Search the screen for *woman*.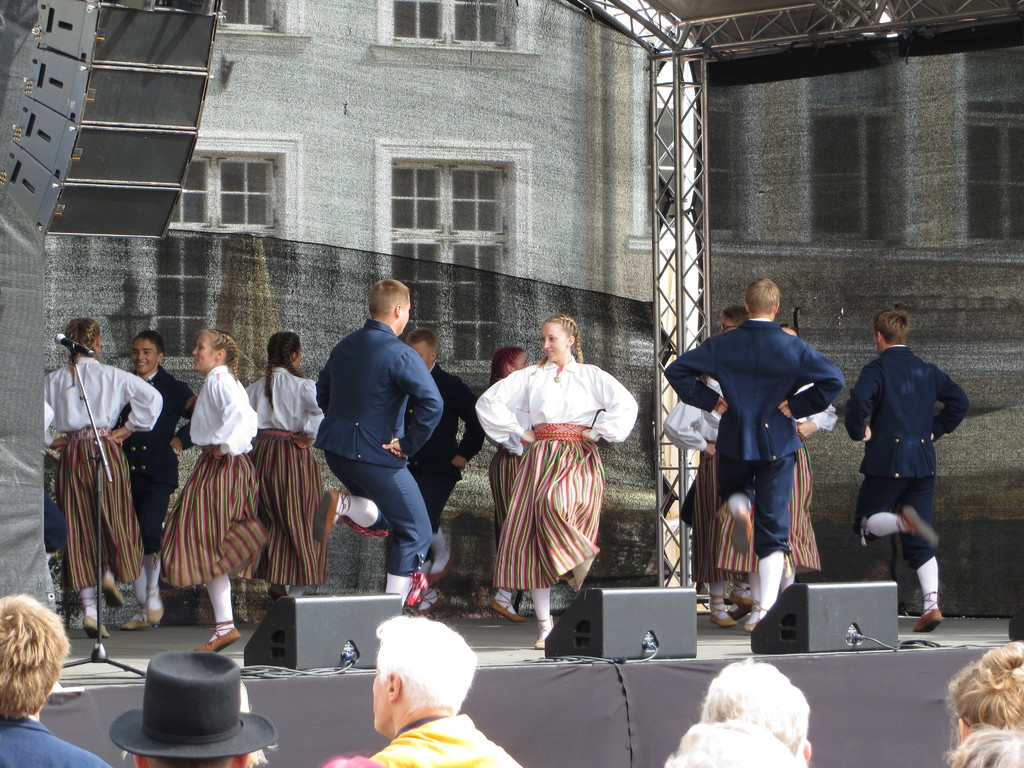
Found at BBox(41, 319, 168, 639).
